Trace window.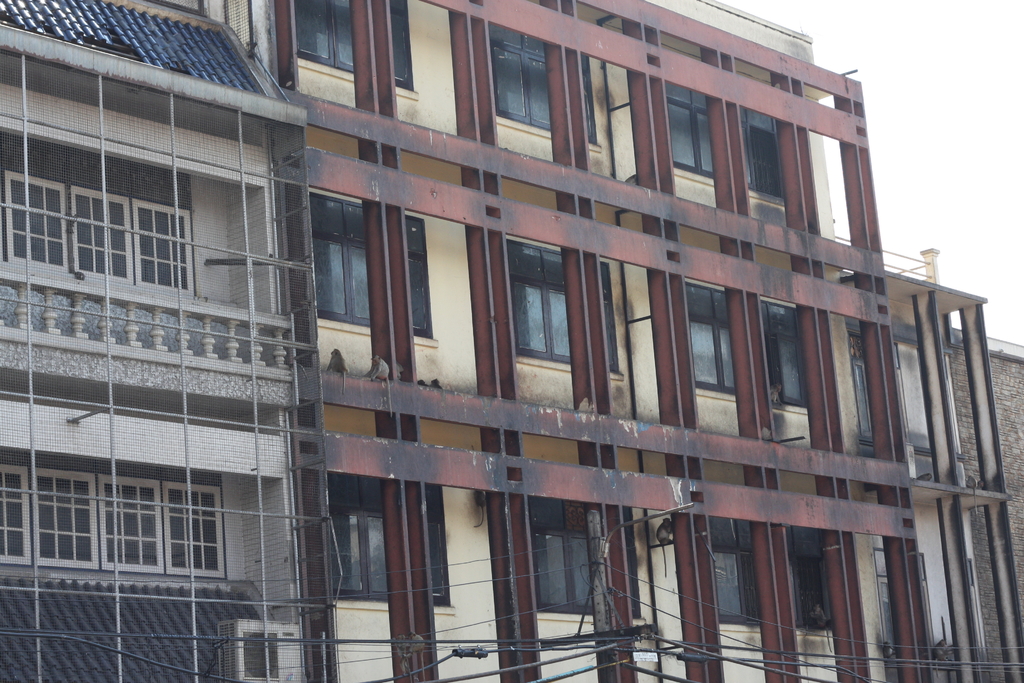
Traced to <region>1, 169, 69, 272</region>.
